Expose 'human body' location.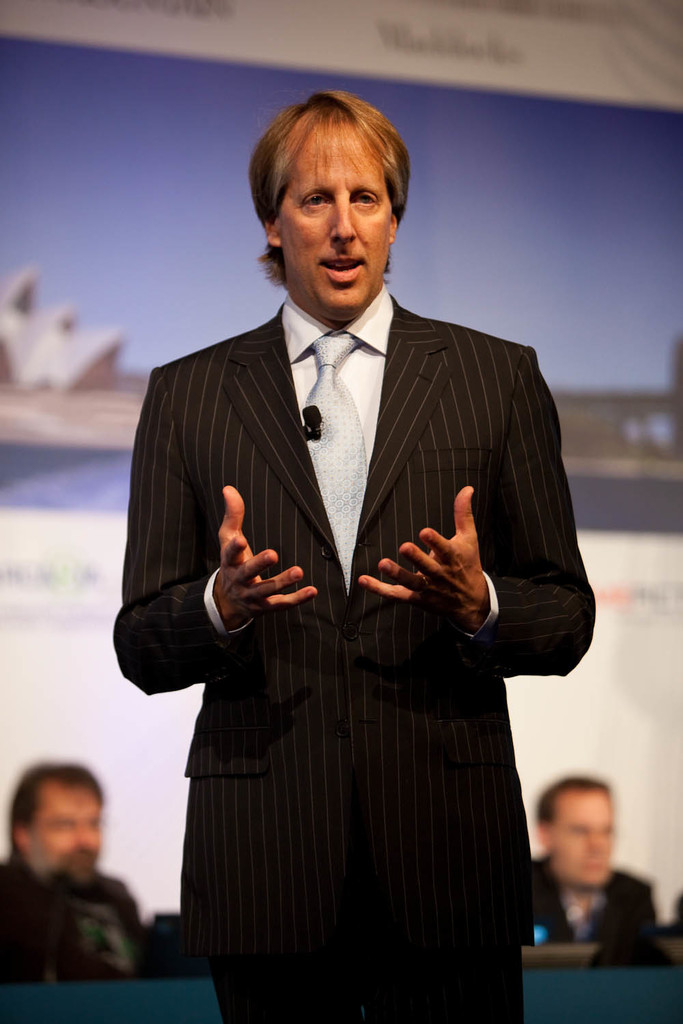
Exposed at crop(156, 137, 536, 1009).
